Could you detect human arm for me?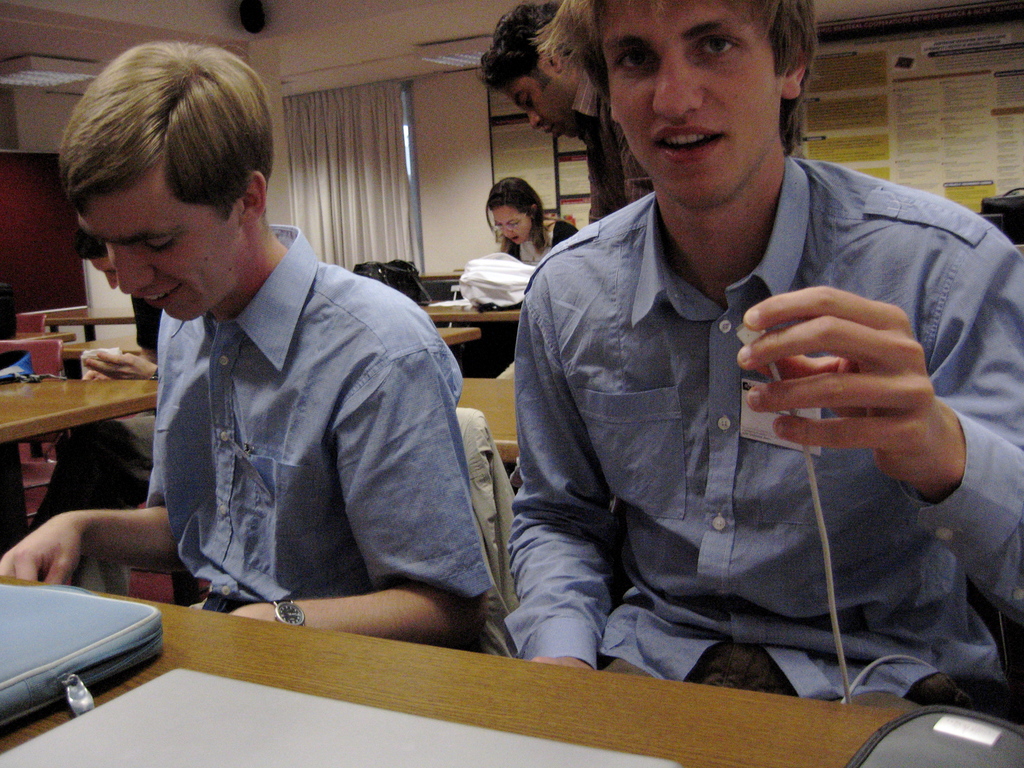
Detection result: [left=734, top=216, right=1023, bottom=616].
